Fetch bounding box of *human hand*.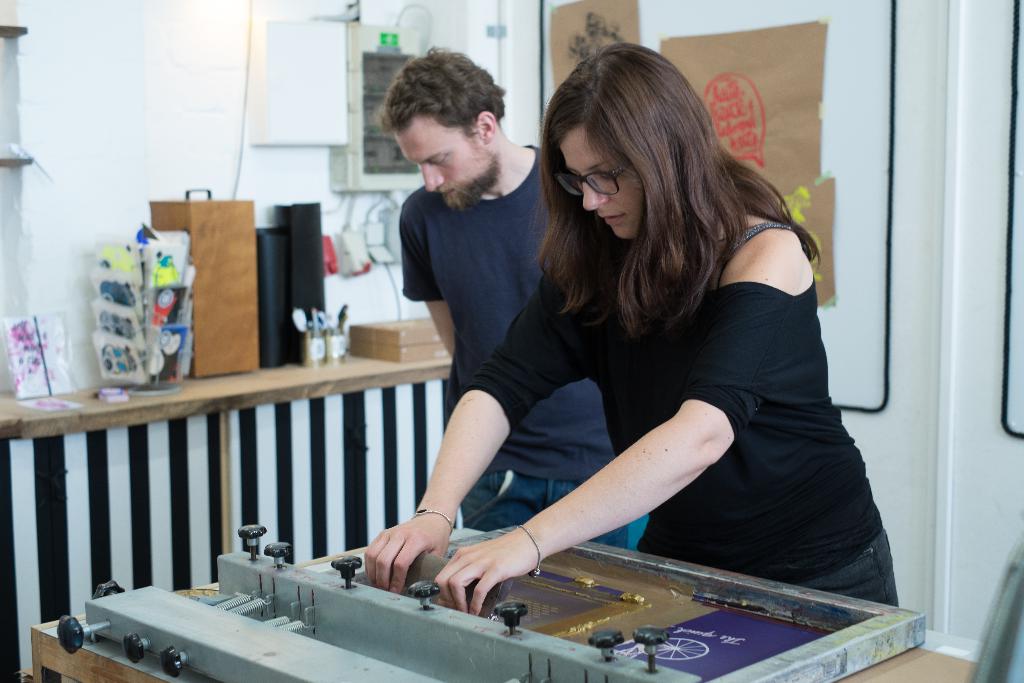
Bbox: 431/529/536/618.
